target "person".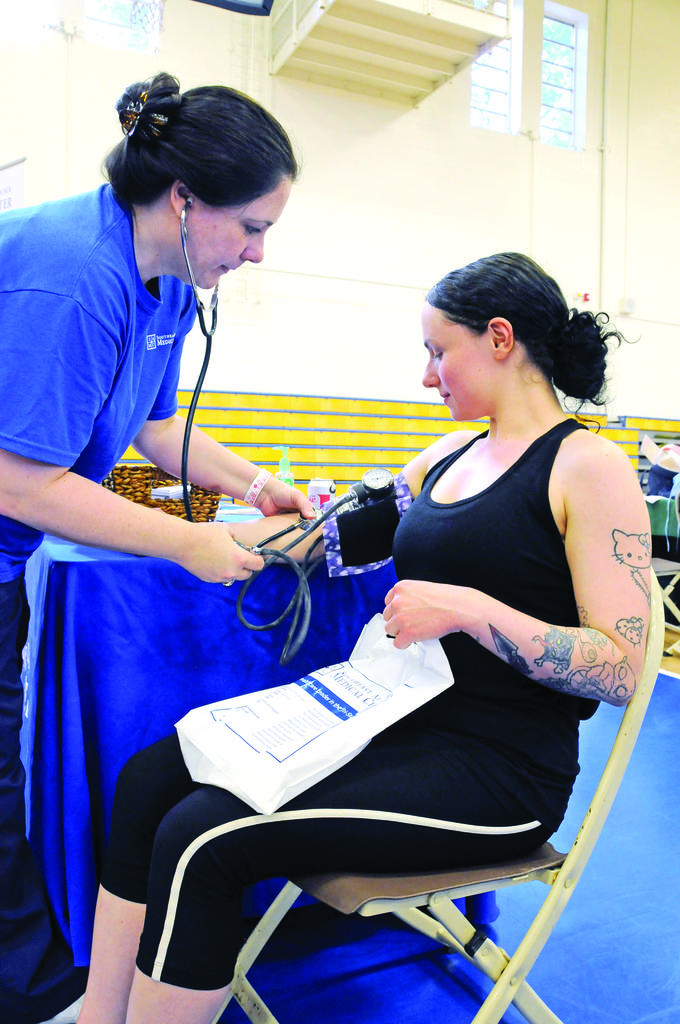
Target region: (left=78, top=242, right=653, bottom=1022).
